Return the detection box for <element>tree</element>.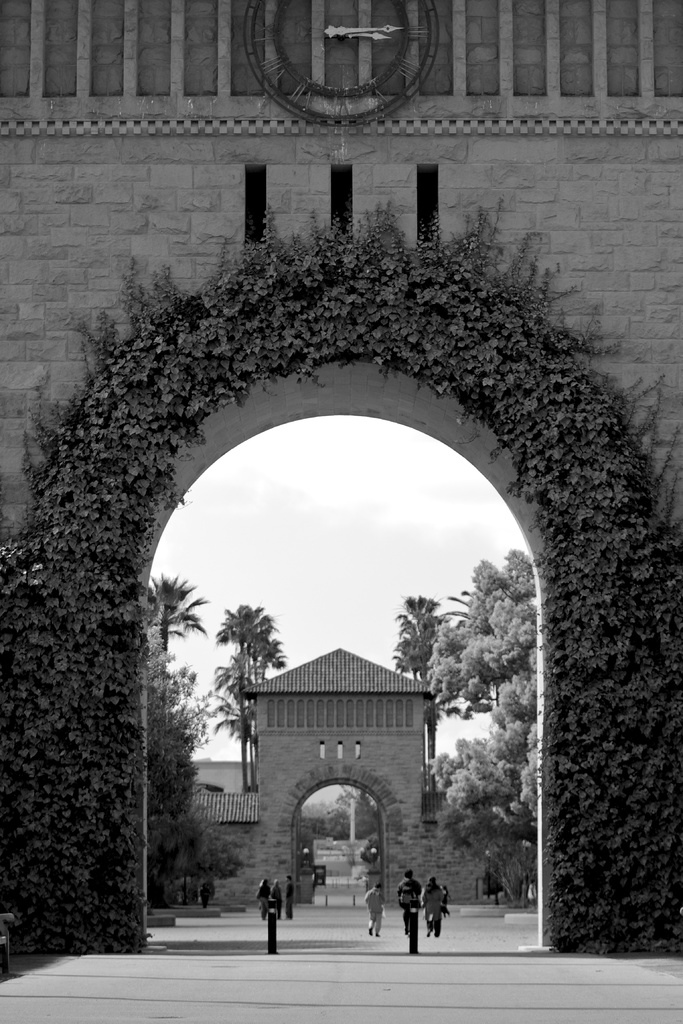
(left=212, top=595, right=270, bottom=785).
